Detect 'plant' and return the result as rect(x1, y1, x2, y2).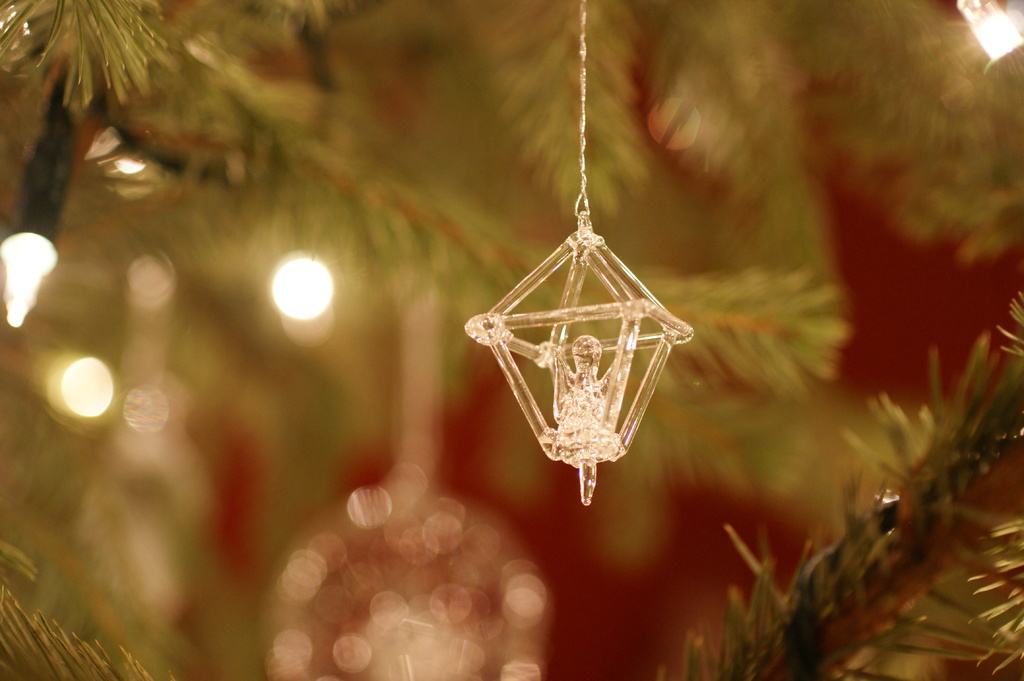
rect(0, 0, 1023, 680).
